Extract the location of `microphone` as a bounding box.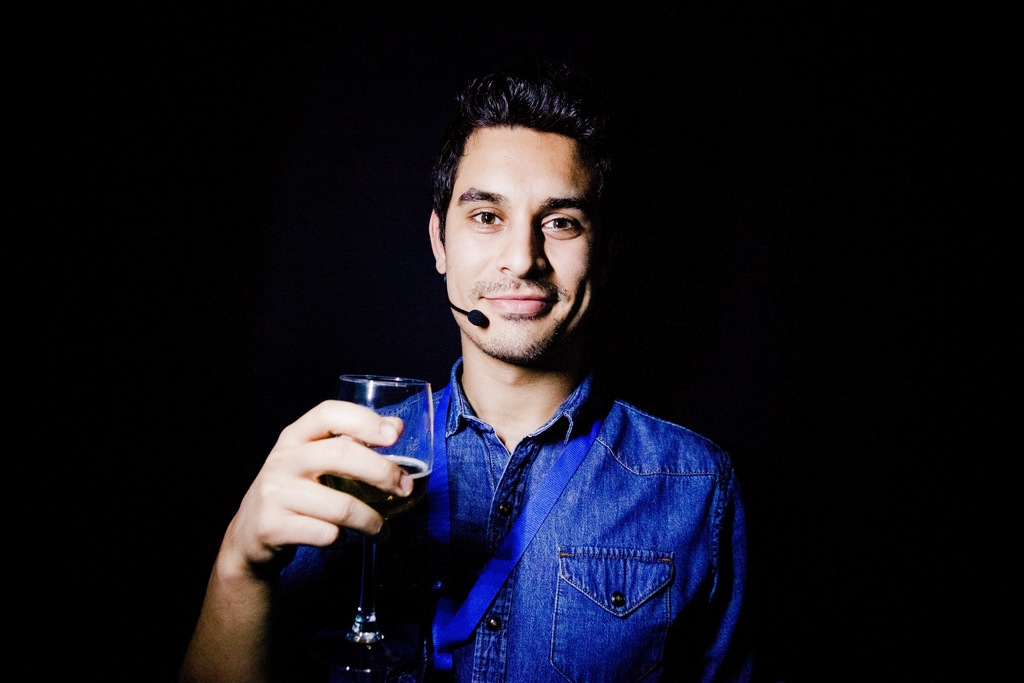
rect(468, 306, 495, 331).
